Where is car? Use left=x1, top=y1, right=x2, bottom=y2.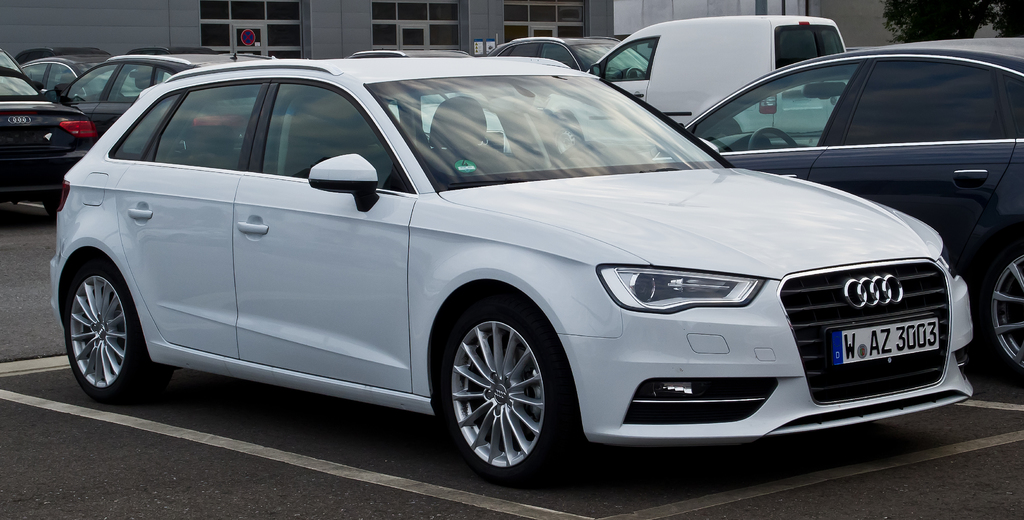
left=496, top=25, right=659, bottom=99.
